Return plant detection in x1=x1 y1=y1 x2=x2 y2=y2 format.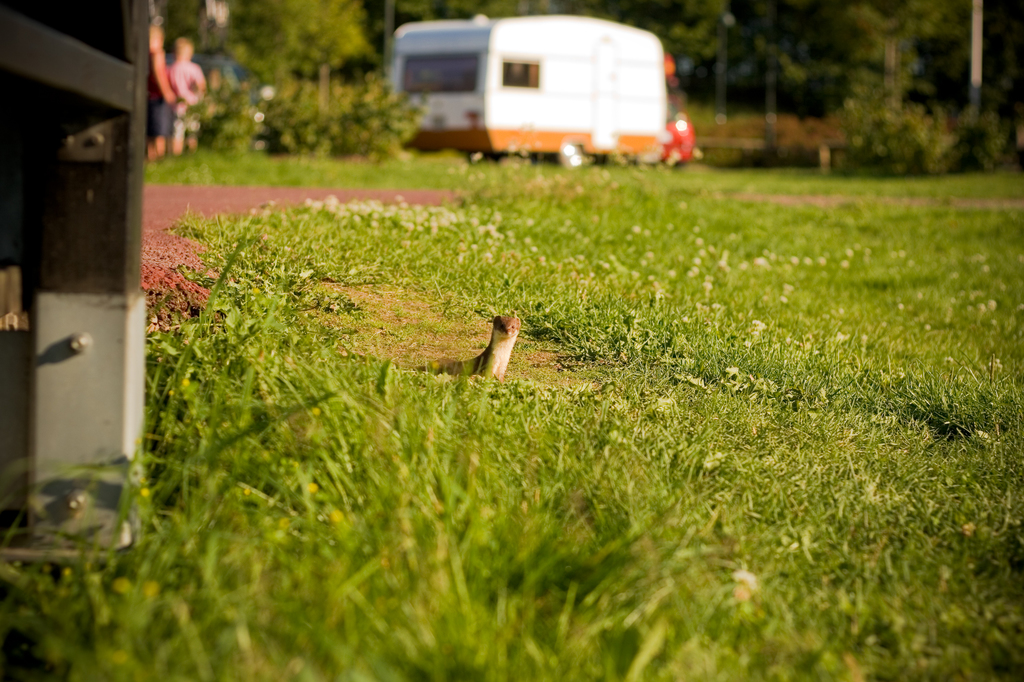
x1=838 y1=65 x2=1006 y2=182.
